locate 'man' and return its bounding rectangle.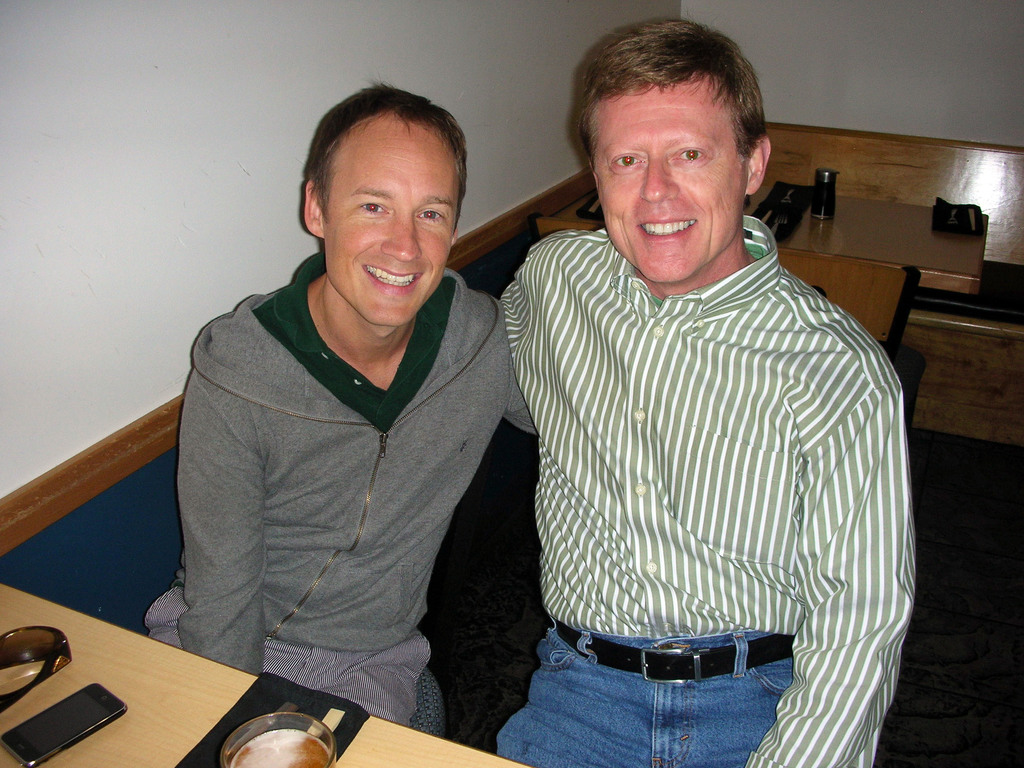
left=144, top=76, right=538, bottom=738.
